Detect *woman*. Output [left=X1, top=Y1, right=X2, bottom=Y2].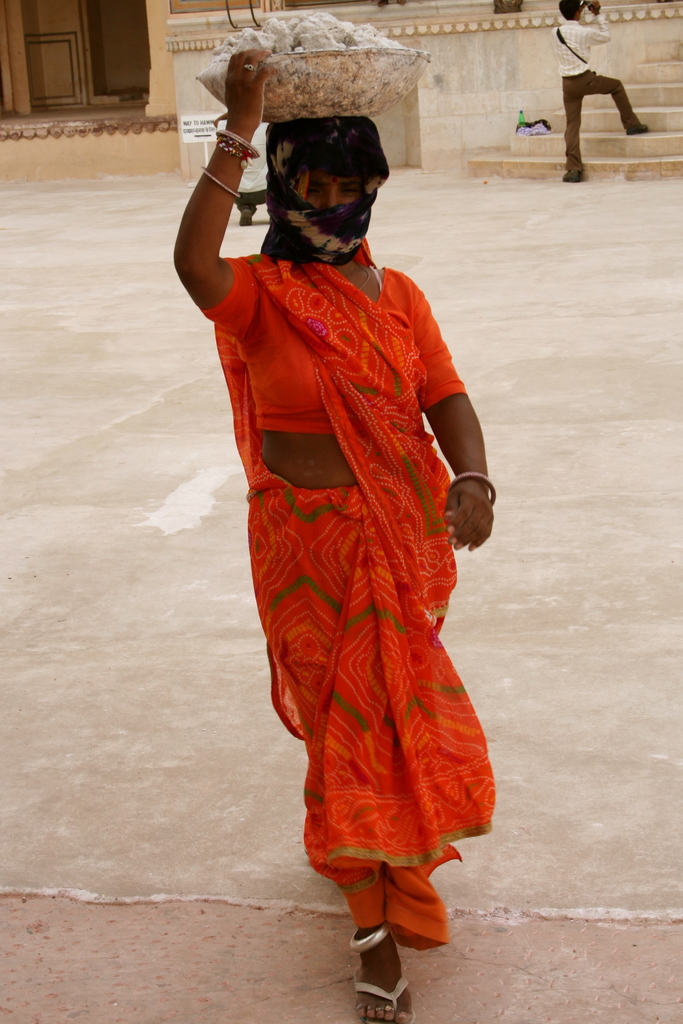
[left=165, top=54, right=510, bottom=933].
